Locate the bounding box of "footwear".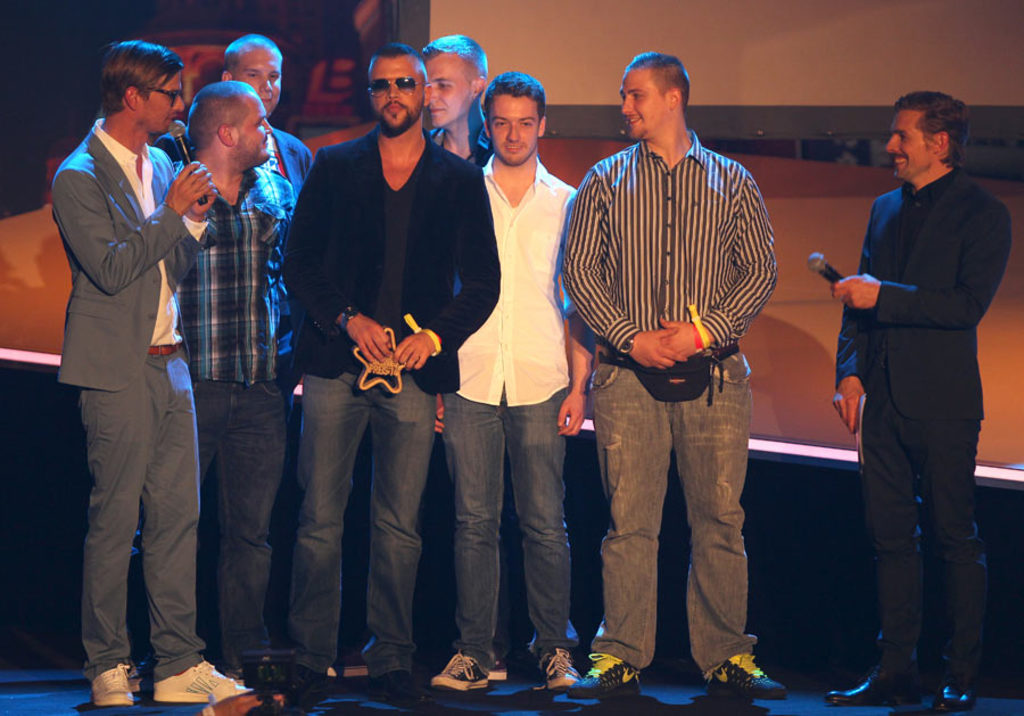
Bounding box: [left=709, top=655, right=790, bottom=700].
